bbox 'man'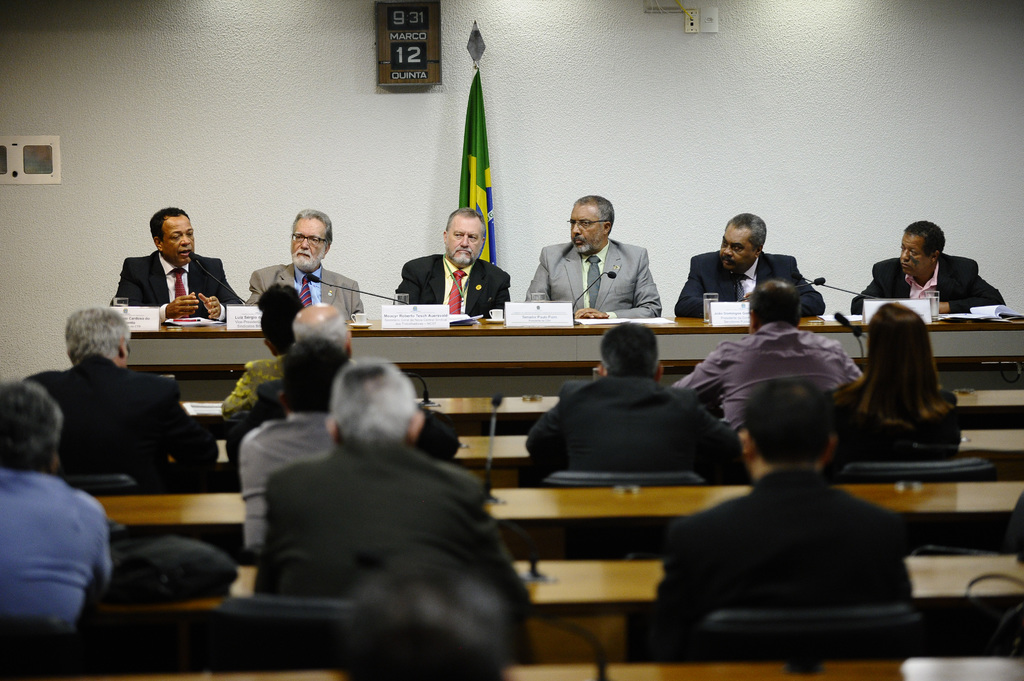
bbox=(22, 308, 224, 492)
